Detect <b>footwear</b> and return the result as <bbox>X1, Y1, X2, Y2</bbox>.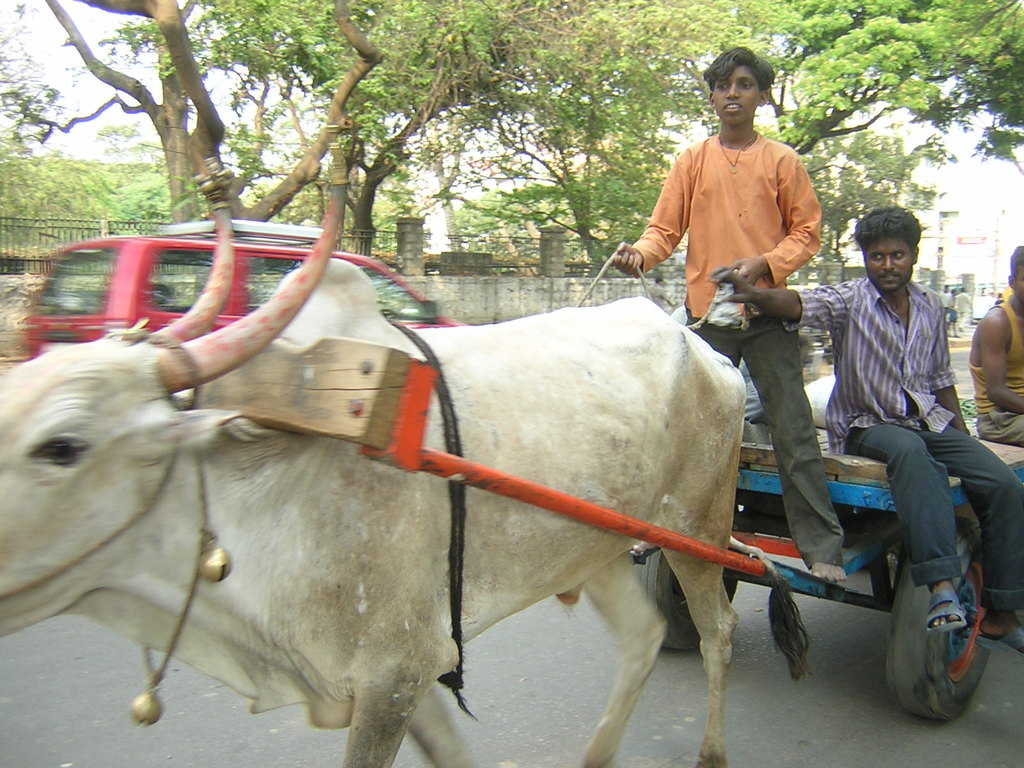
<bbox>918, 587, 968, 643</bbox>.
